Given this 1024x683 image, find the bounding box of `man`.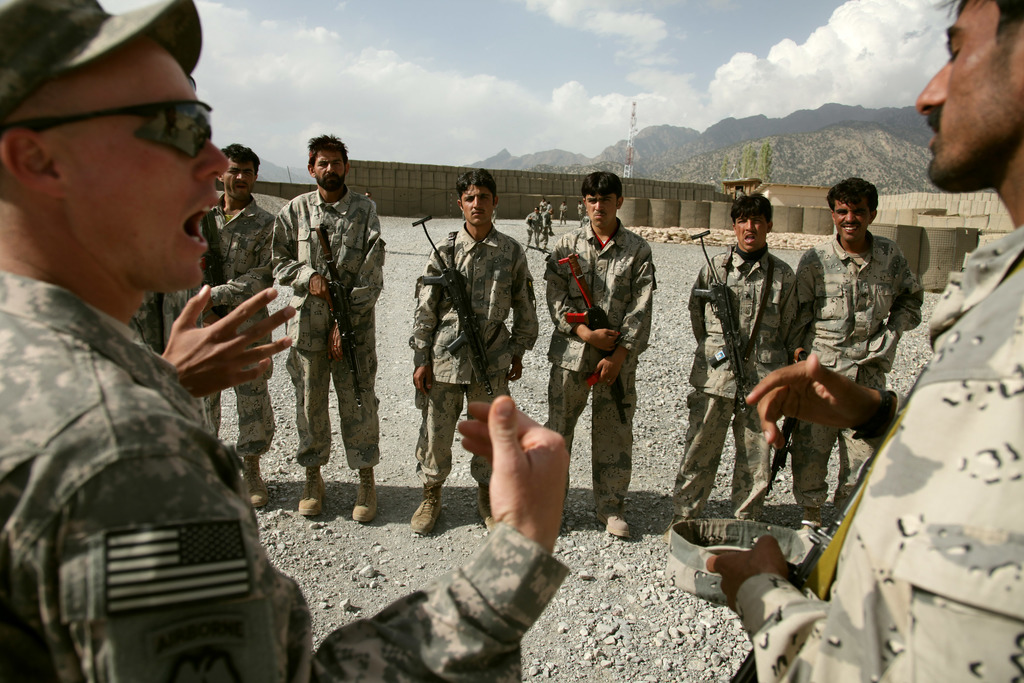
270/135/380/524.
